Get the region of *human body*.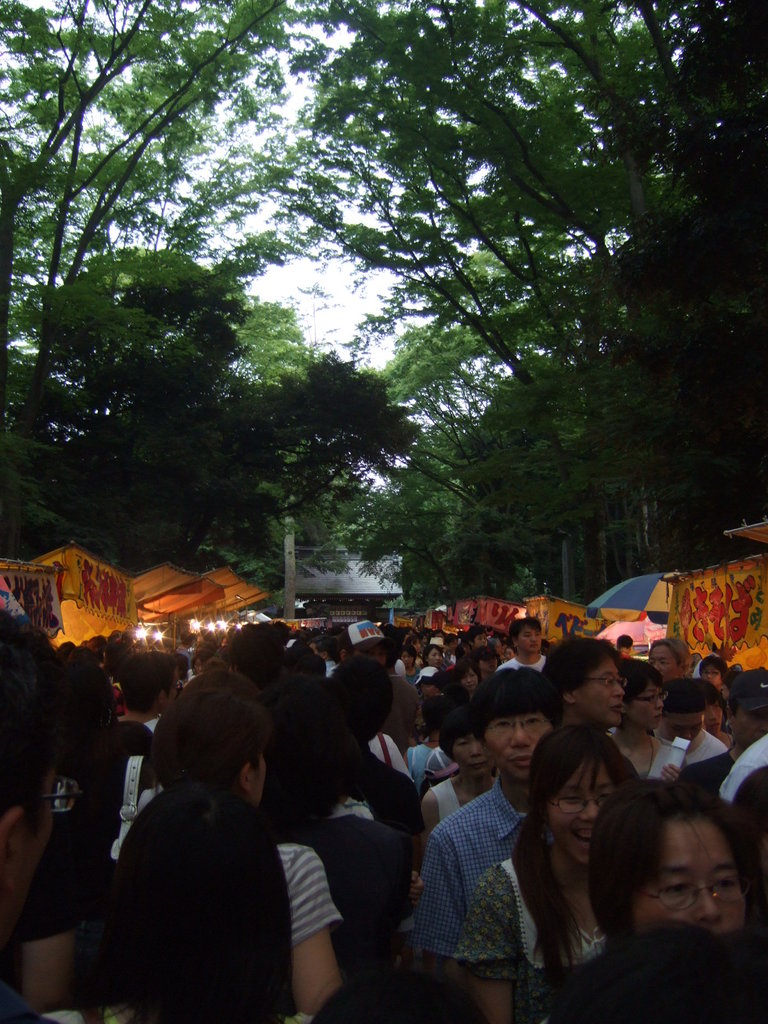
276 843 345 1023.
